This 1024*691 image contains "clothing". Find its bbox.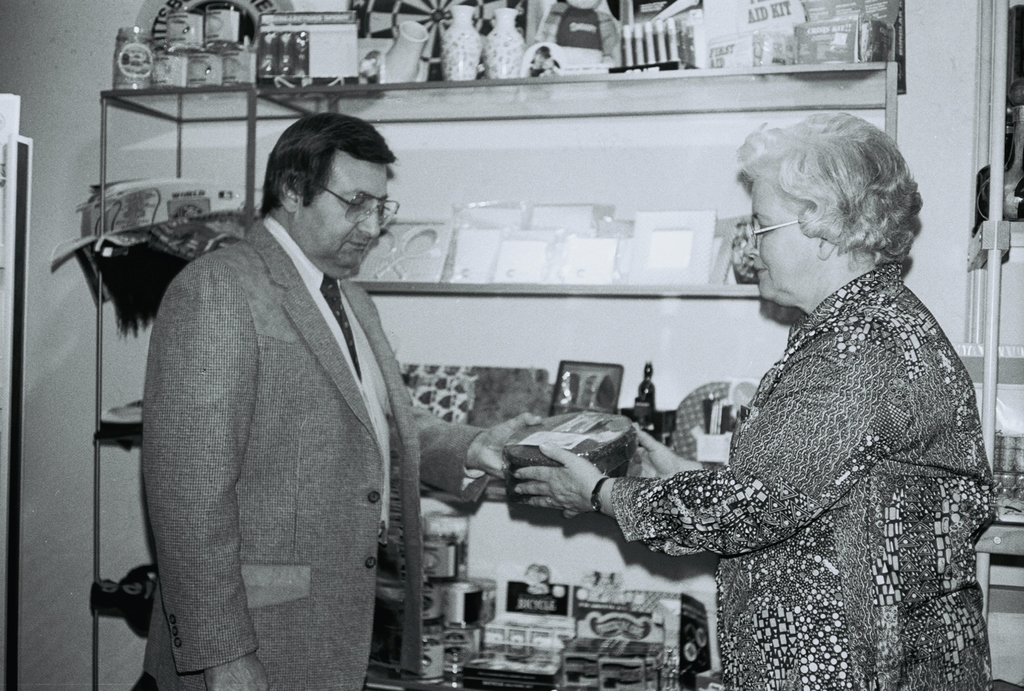
box(136, 203, 500, 690).
